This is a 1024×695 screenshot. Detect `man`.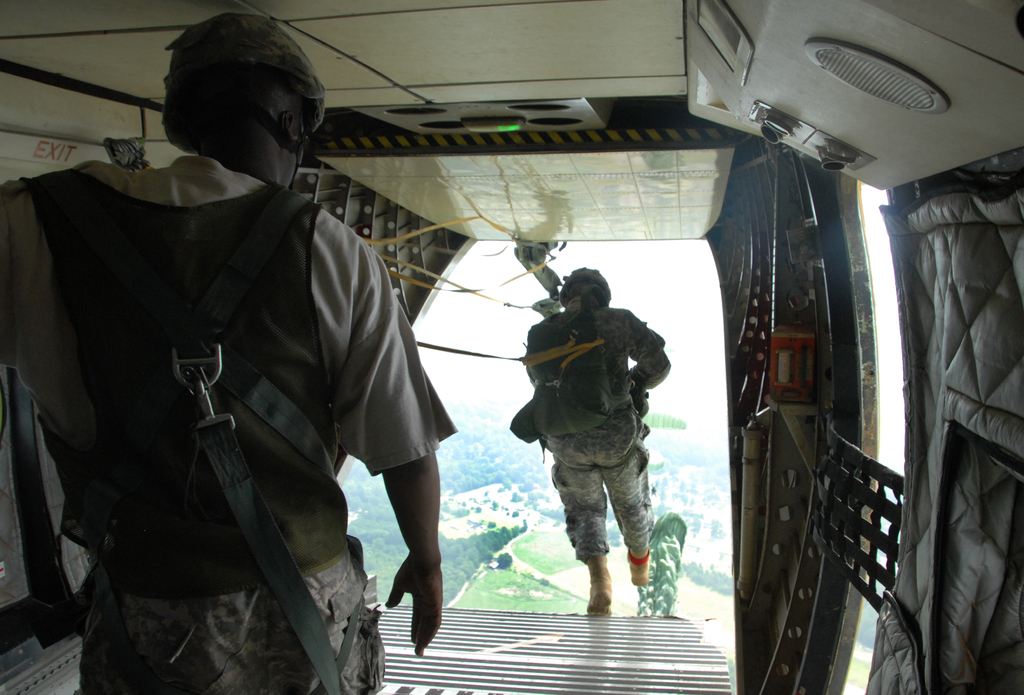
bbox=[519, 259, 670, 624].
